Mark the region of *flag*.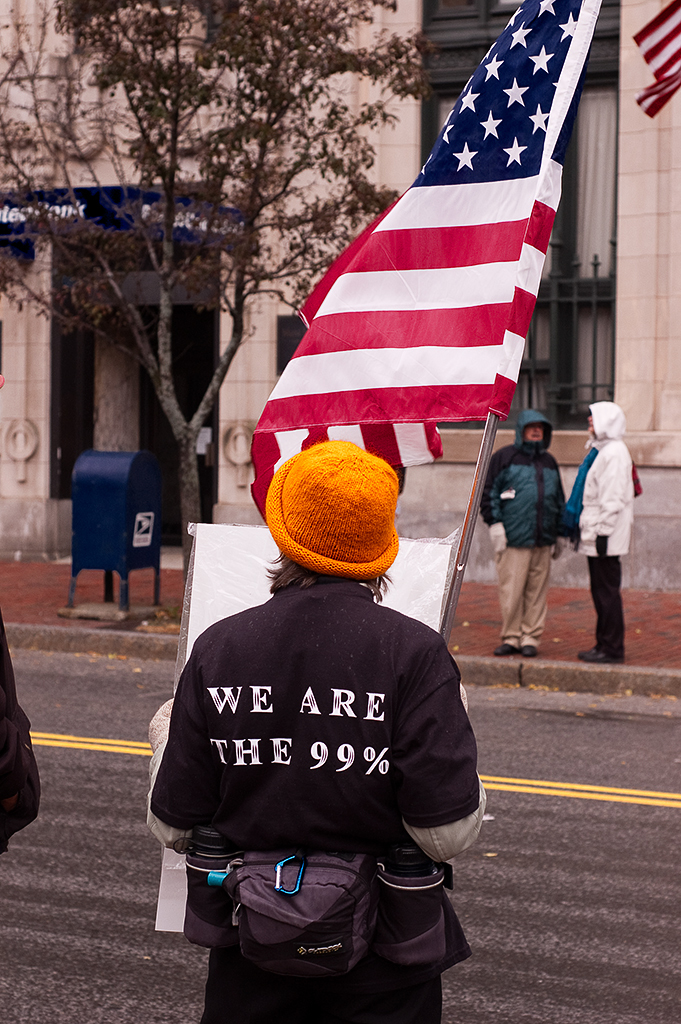
Region: rect(253, 19, 602, 494).
